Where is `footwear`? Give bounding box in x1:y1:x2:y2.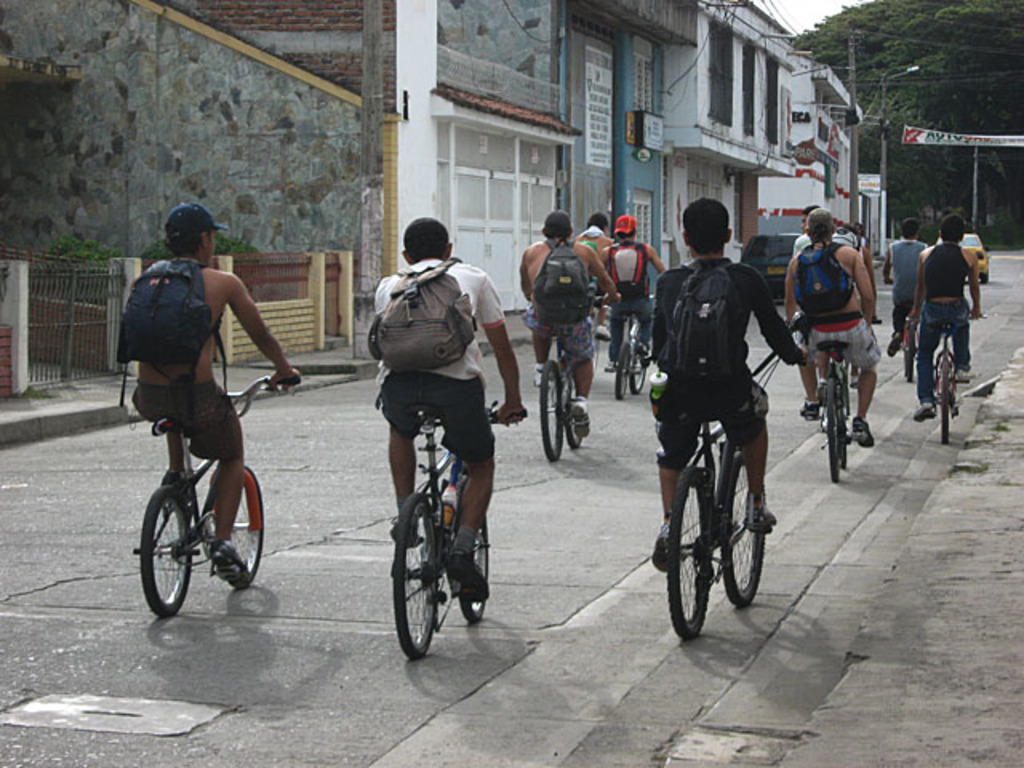
528:368:552:386.
